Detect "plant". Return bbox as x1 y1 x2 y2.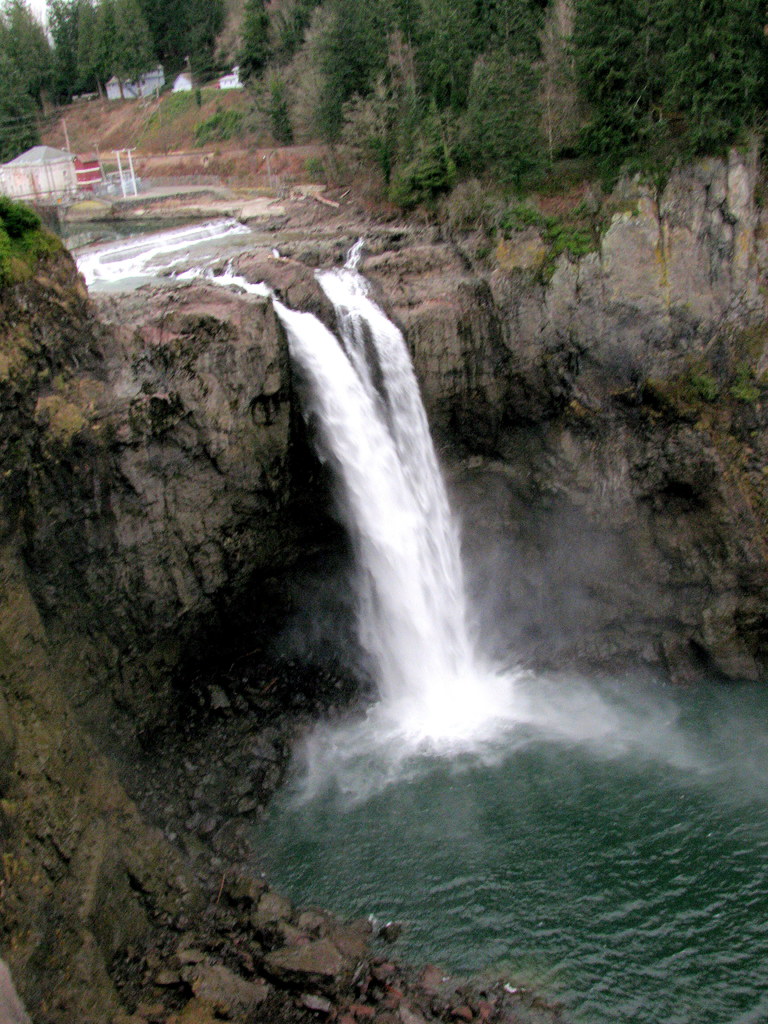
656 102 751 165.
